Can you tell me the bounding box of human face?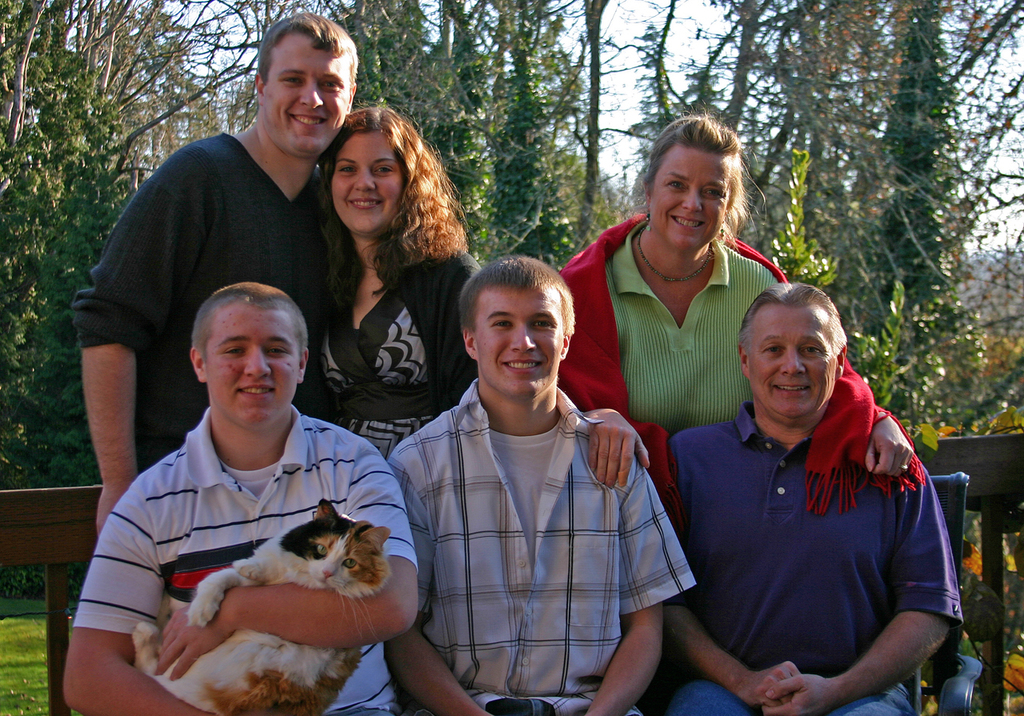
BBox(756, 308, 833, 416).
